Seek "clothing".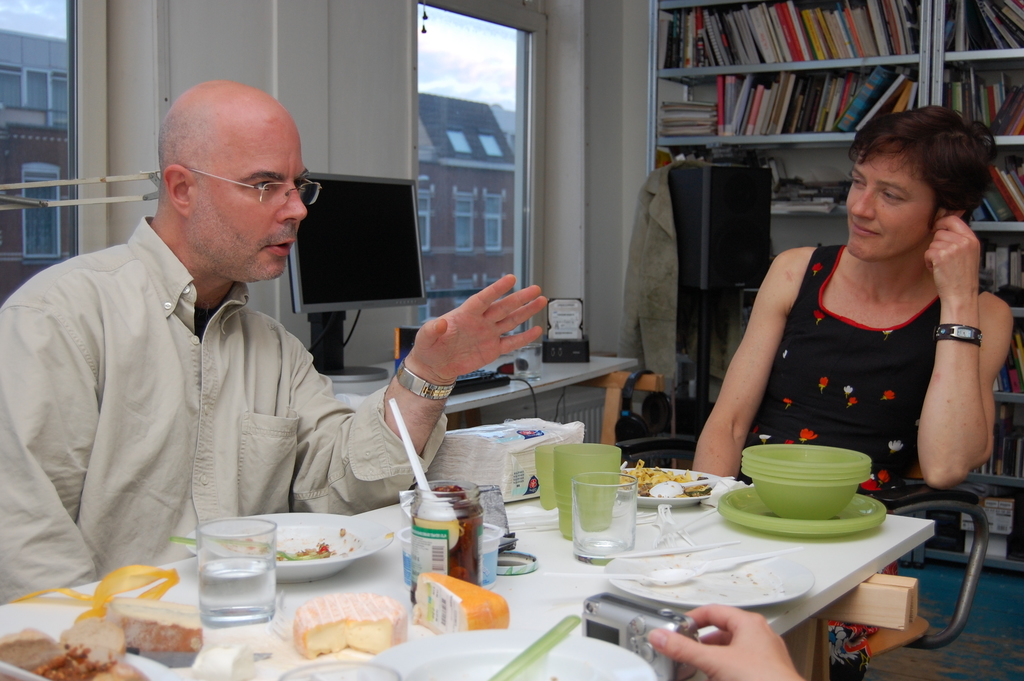
[731,242,986,680].
